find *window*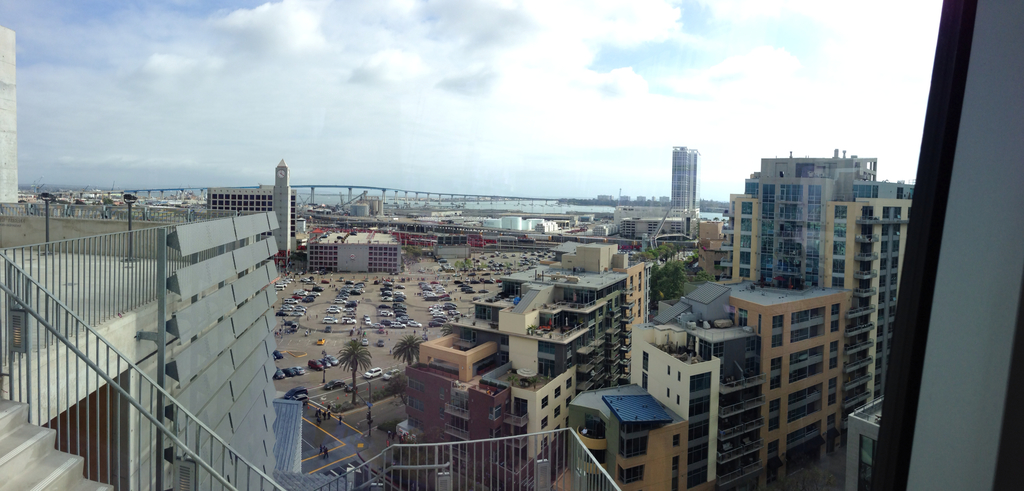
{"x1": 888, "y1": 292, "x2": 897, "y2": 301}
